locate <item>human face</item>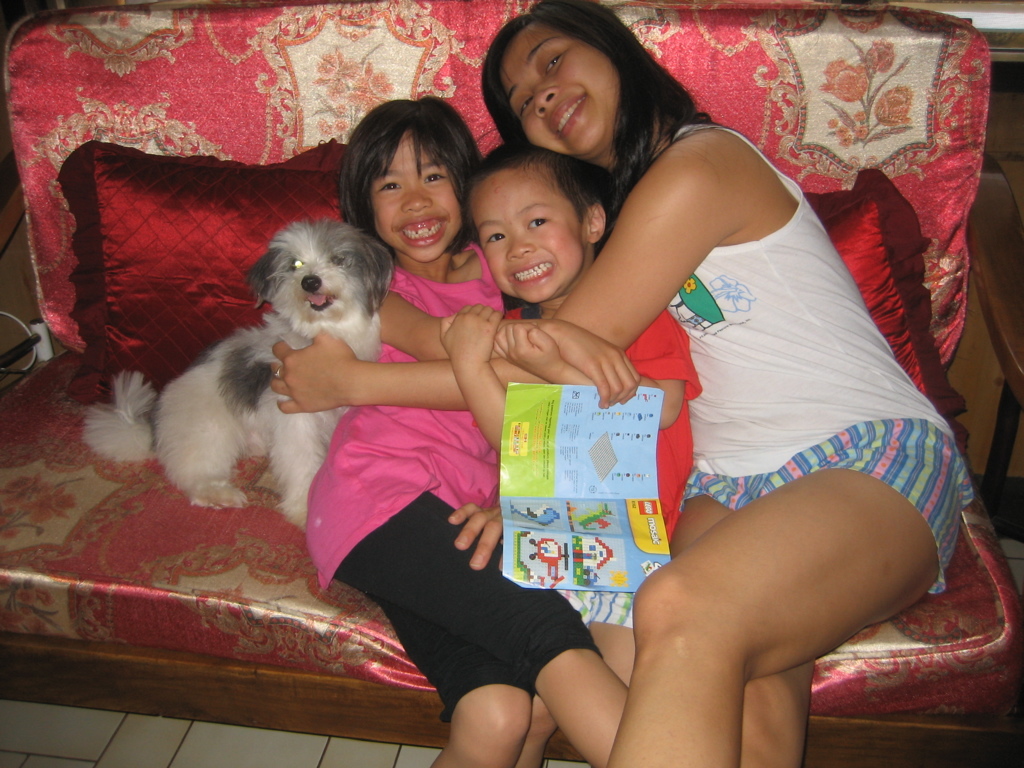
<region>372, 128, 460, 261</region>
